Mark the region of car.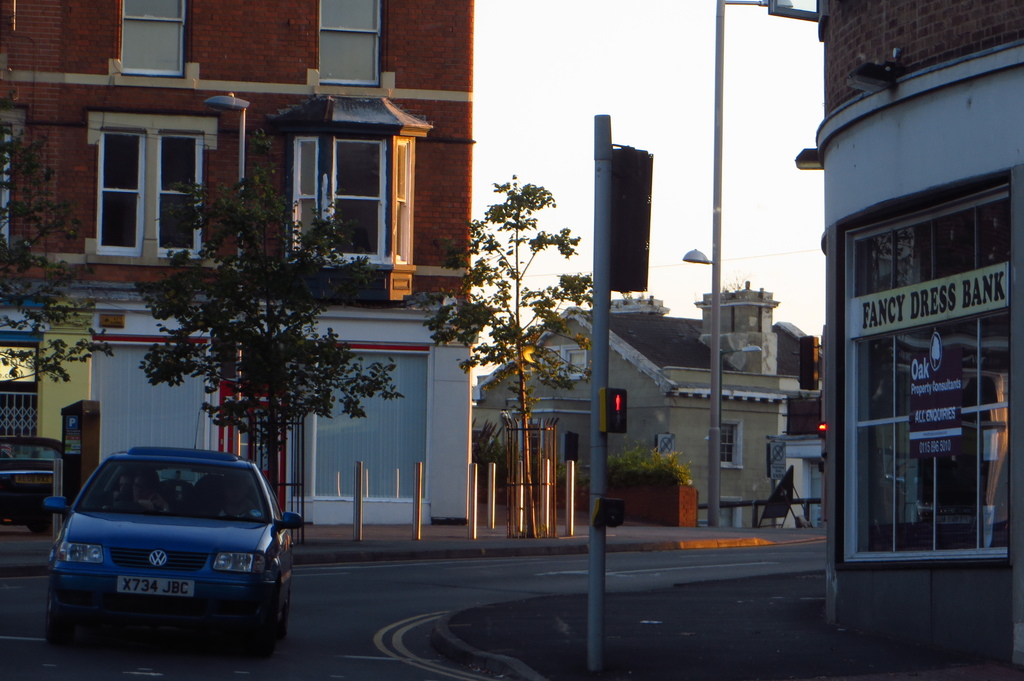
Region: Rect(33, 447, 288, 658).
